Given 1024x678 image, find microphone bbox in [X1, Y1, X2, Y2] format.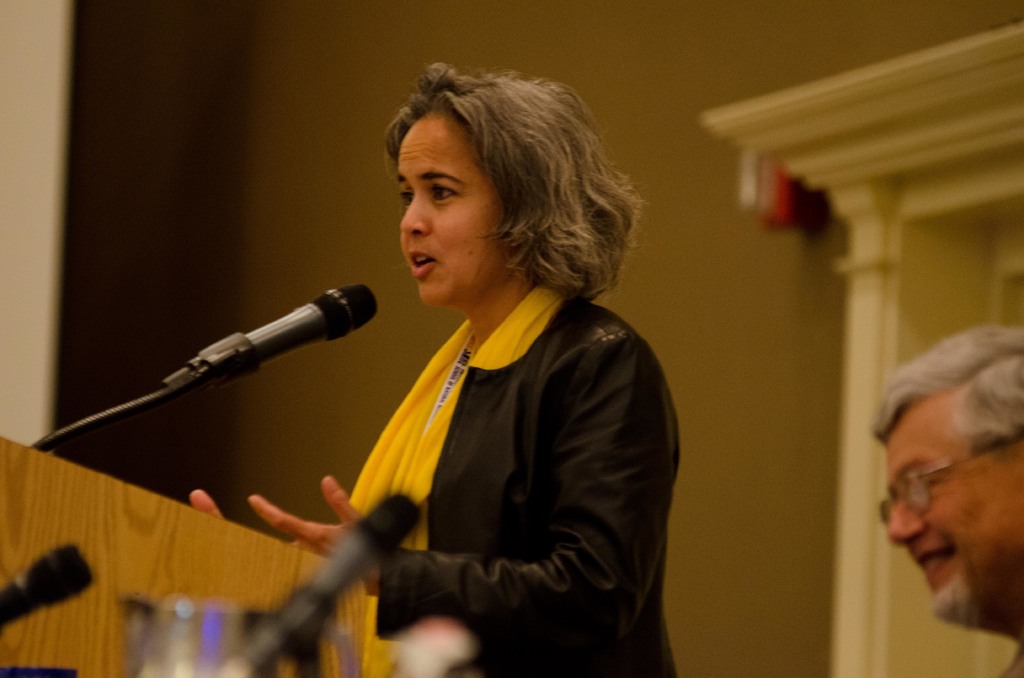
[220, 488, 428, 677].
